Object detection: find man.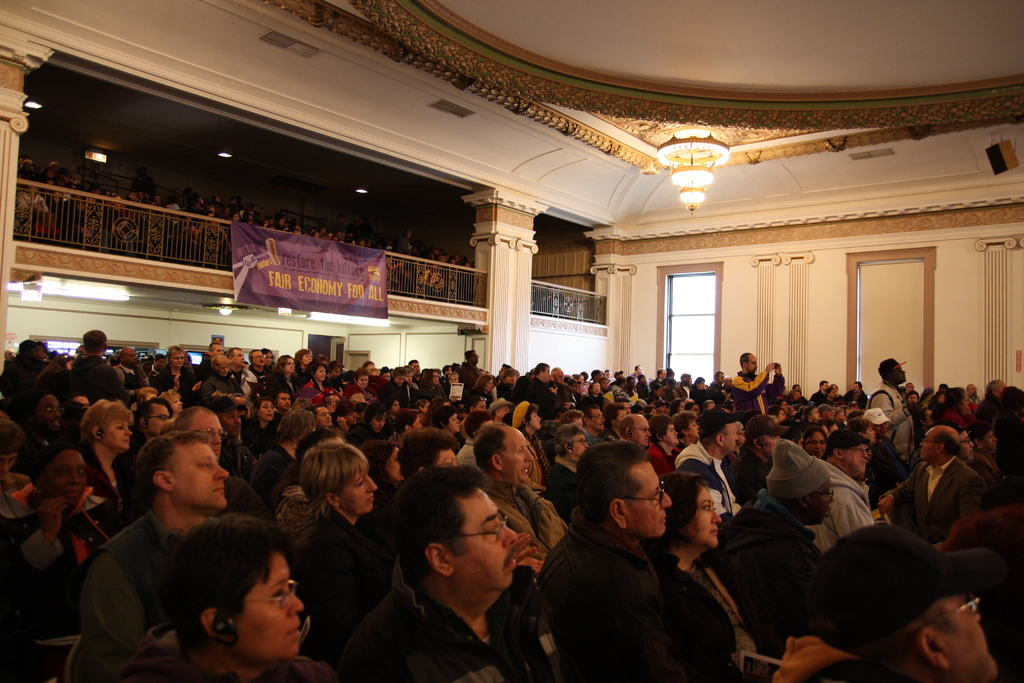
[left=810, top=593, right=1003, bottom=682].
